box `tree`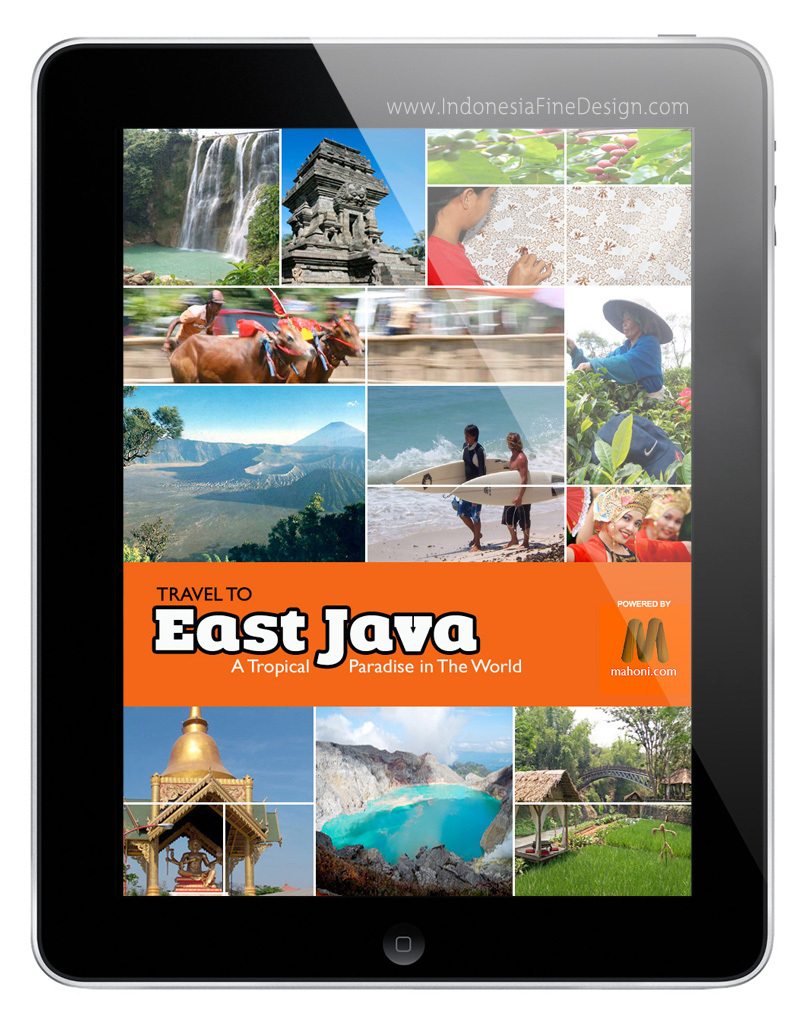
221, 179, 277, 287
